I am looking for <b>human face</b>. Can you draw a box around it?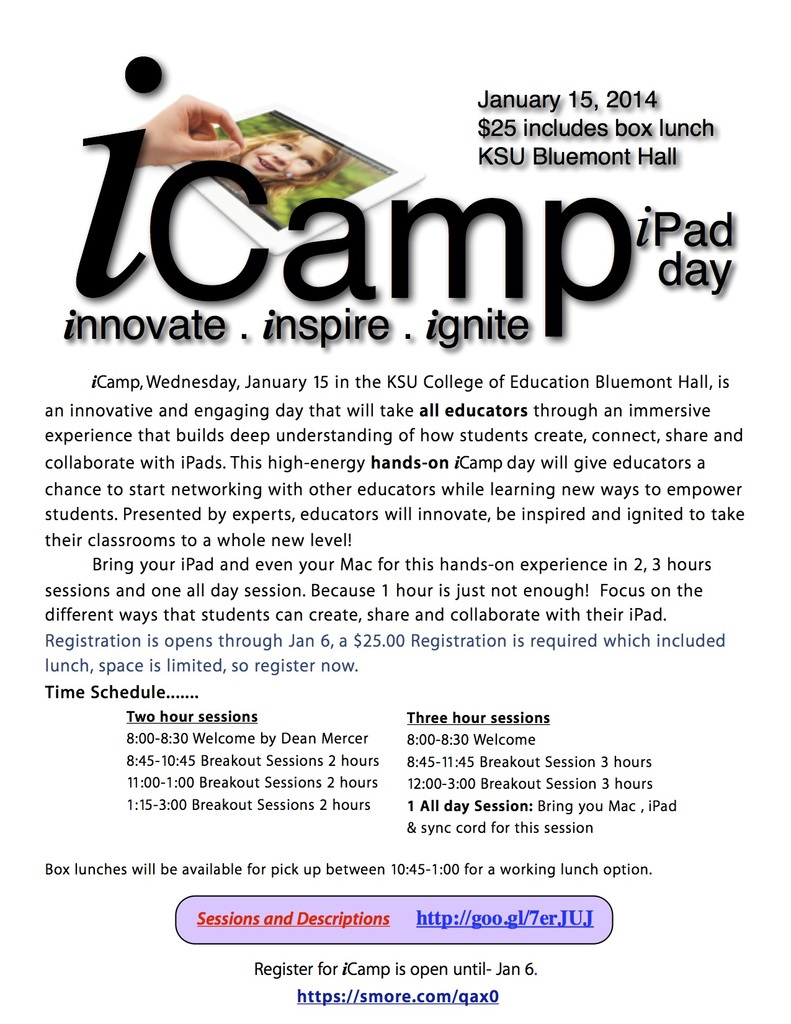
Sure, the bounding box is <region>246, 138, 326, 181</region>.
